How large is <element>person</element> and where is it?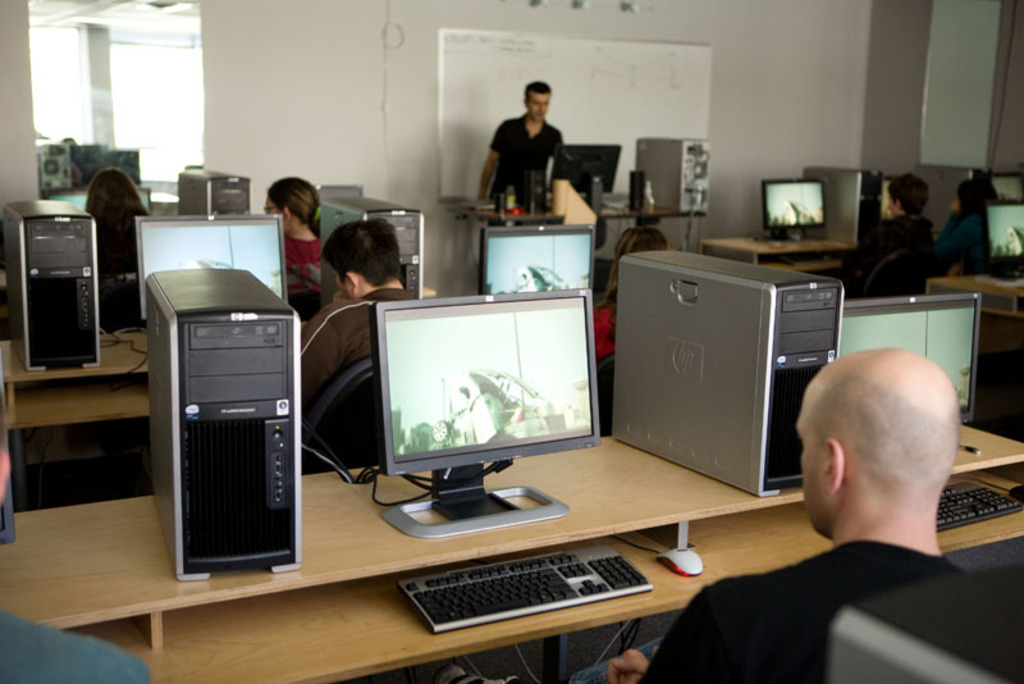
Bounding box: [x1=88, y1=169, x2=152, y2=282].
